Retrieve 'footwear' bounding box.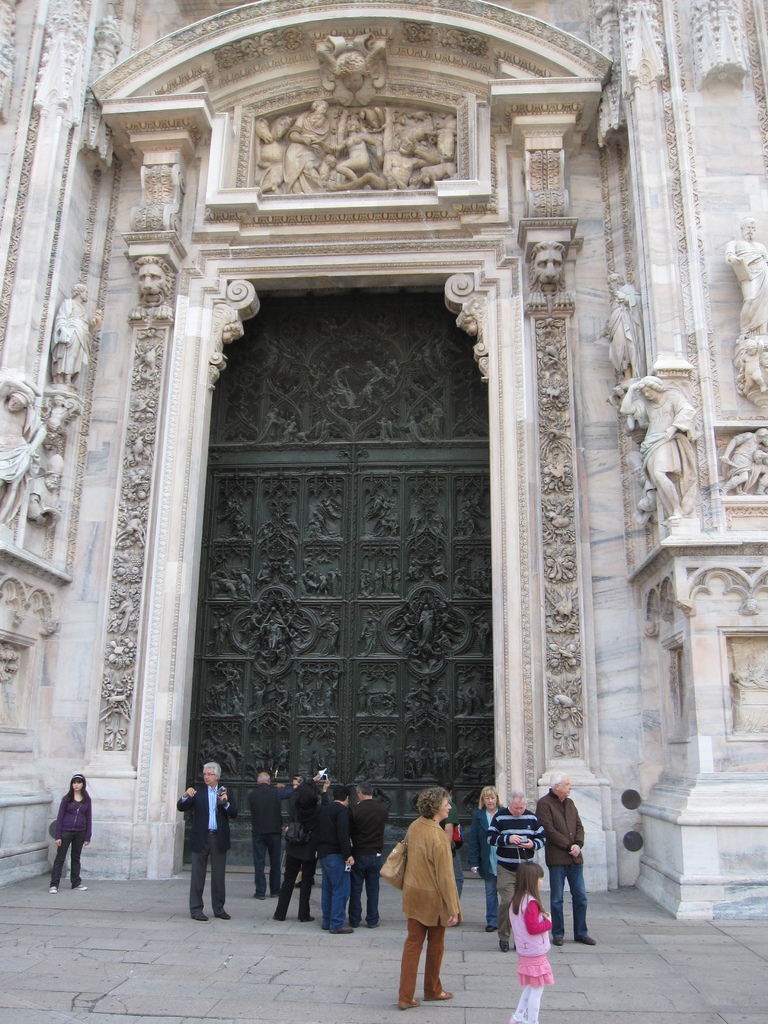
Bounding box: 219/912/230/919.
